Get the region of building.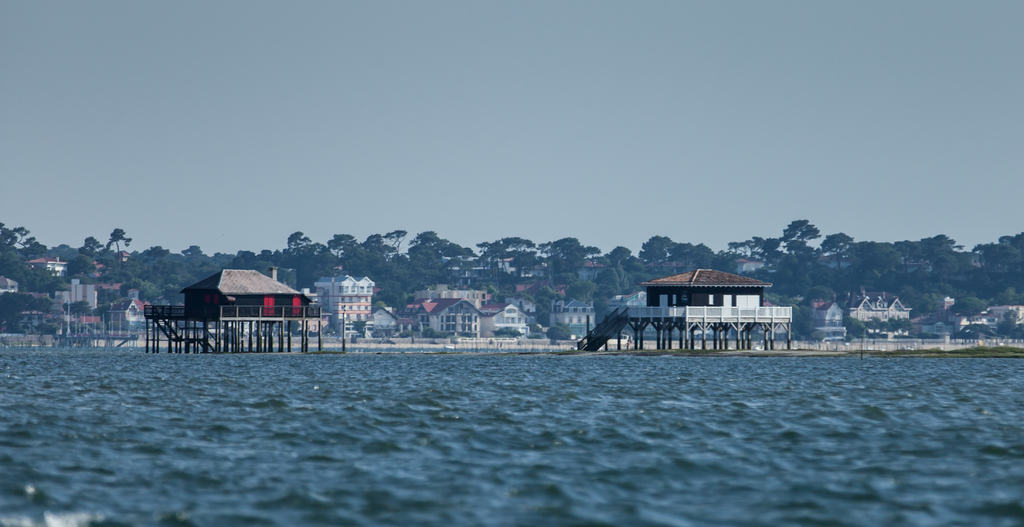
left=921, top=304, right=1023, bottom=336.
